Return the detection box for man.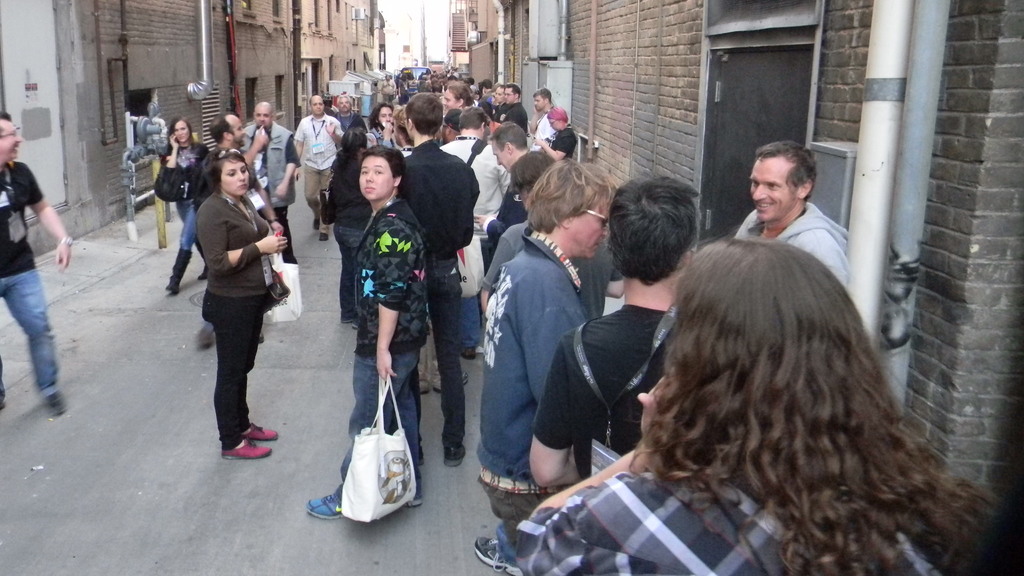
<box>441,104,513,360</box>.
